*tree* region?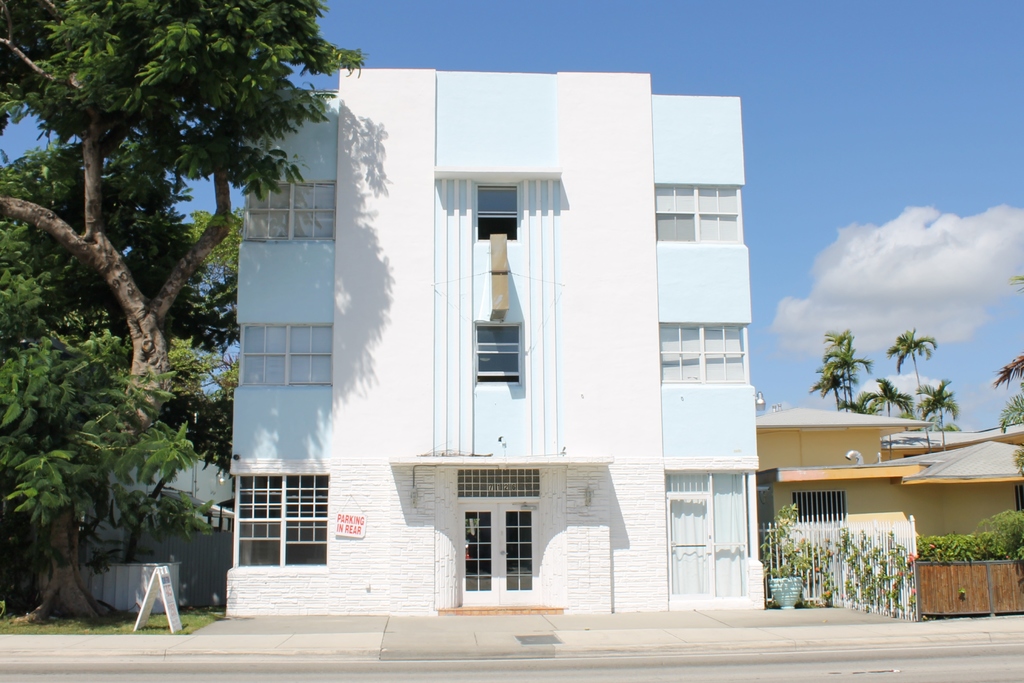
(x1=919, y1=377, x2=953, y2=440)
